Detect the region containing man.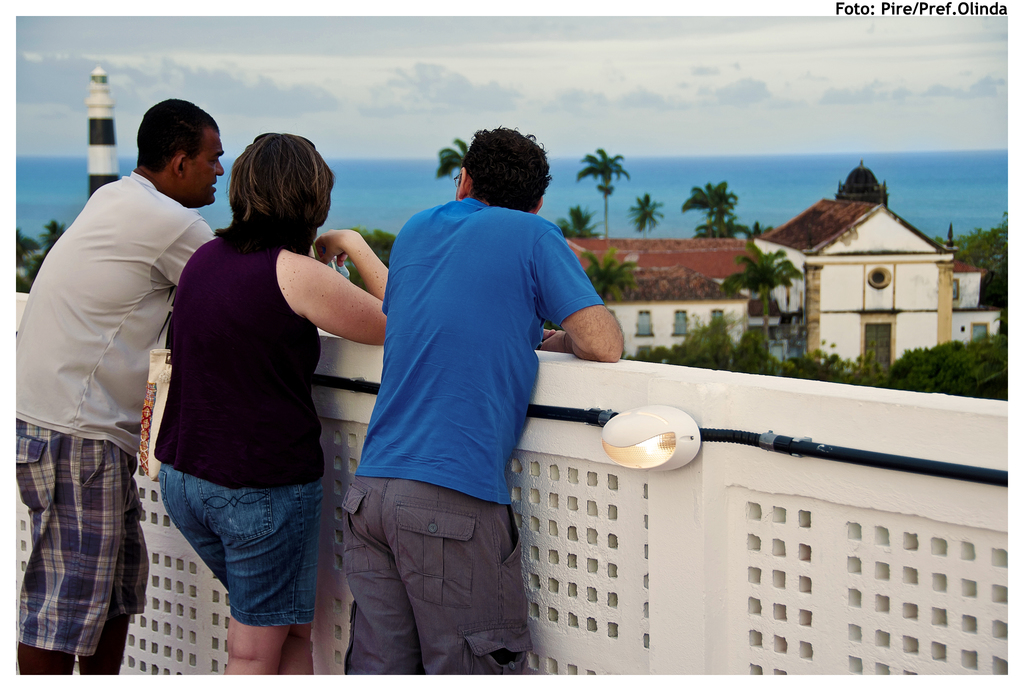
x1=345, y1=124, x2=623, y2=676.
